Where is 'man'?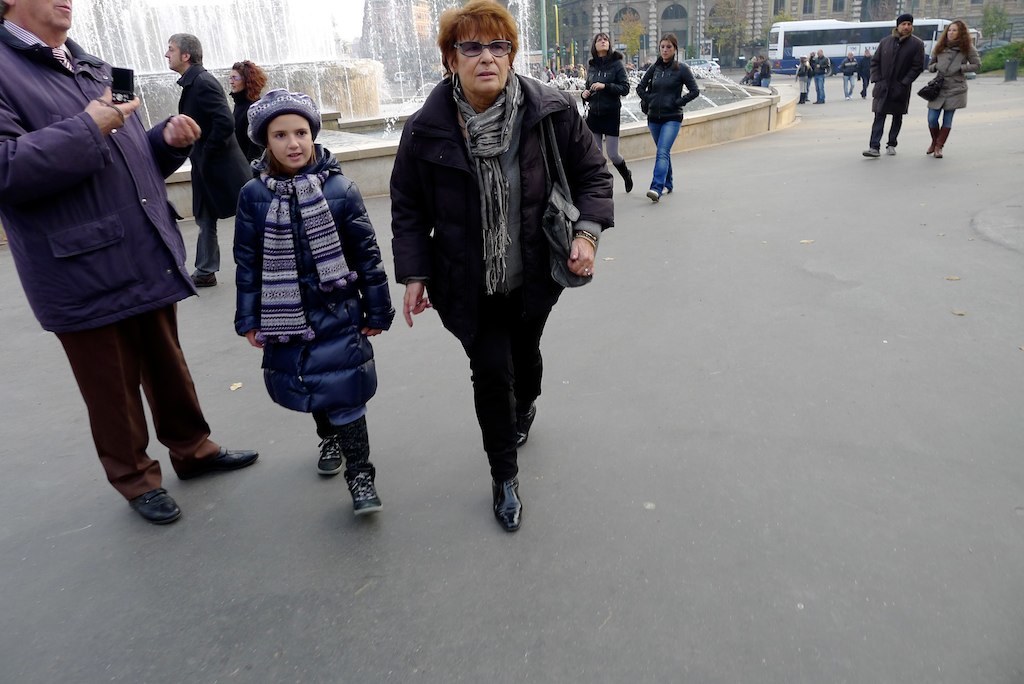
l=0, t=0, r=261, b=527.
